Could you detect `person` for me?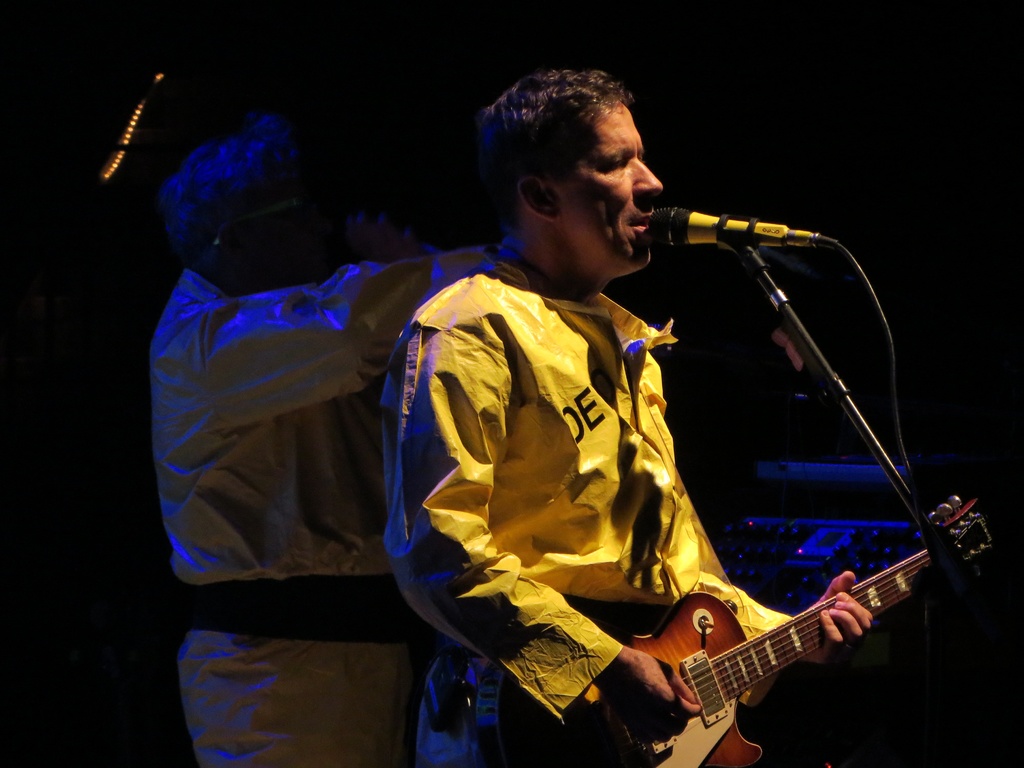
Detection result: select_region(376, 103, 803, 767).
